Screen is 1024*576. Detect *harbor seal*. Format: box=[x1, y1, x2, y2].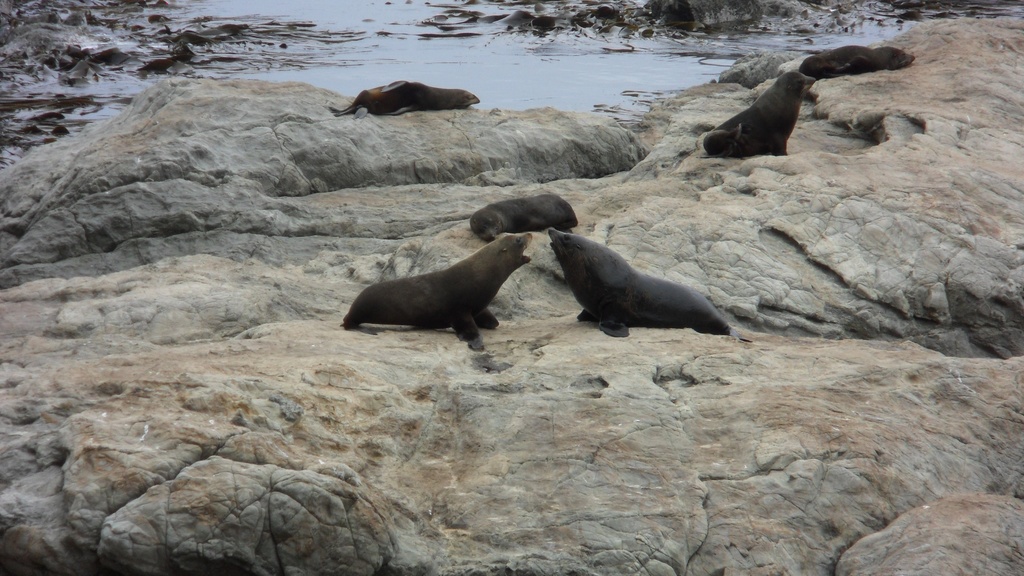
box=[799, 41, 919, 77].
